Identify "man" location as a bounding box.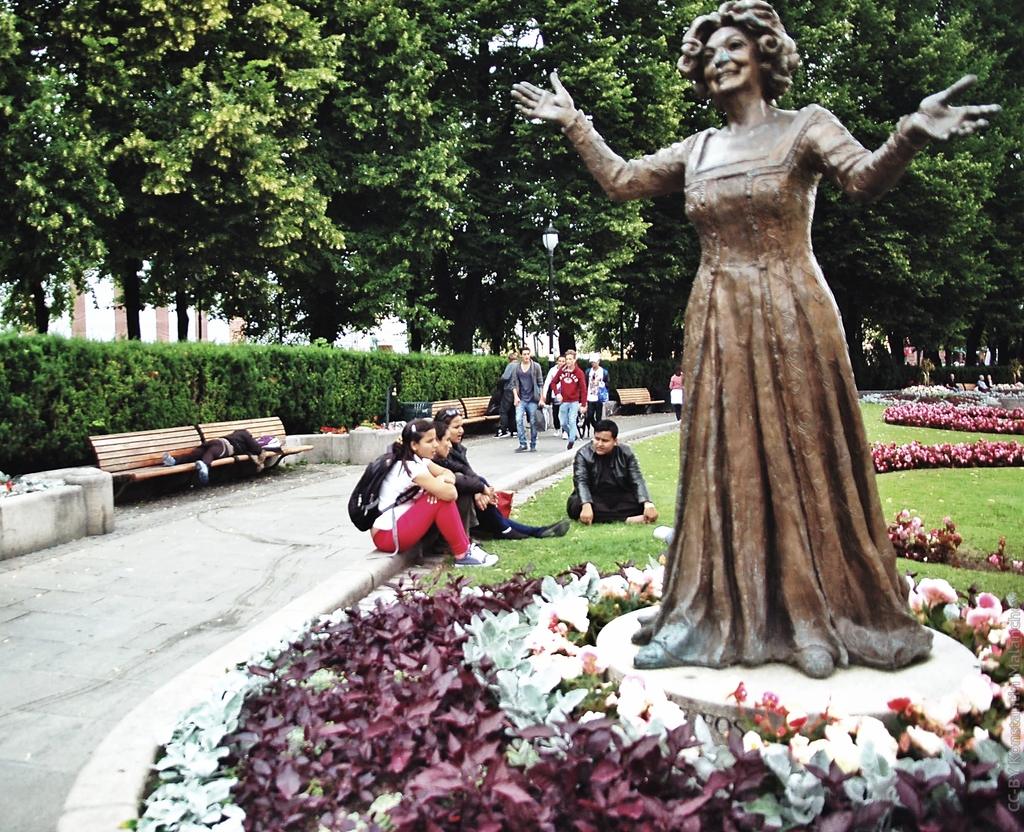
547, 357, 563, 438.
